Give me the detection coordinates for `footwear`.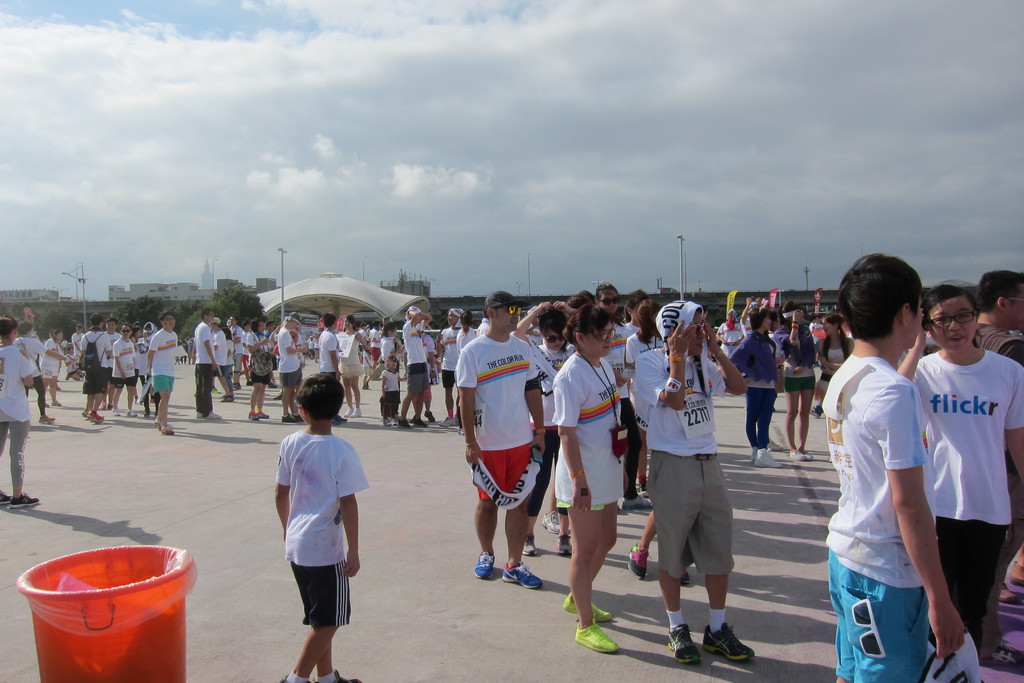
bbox(341, 405, 356, 417).
